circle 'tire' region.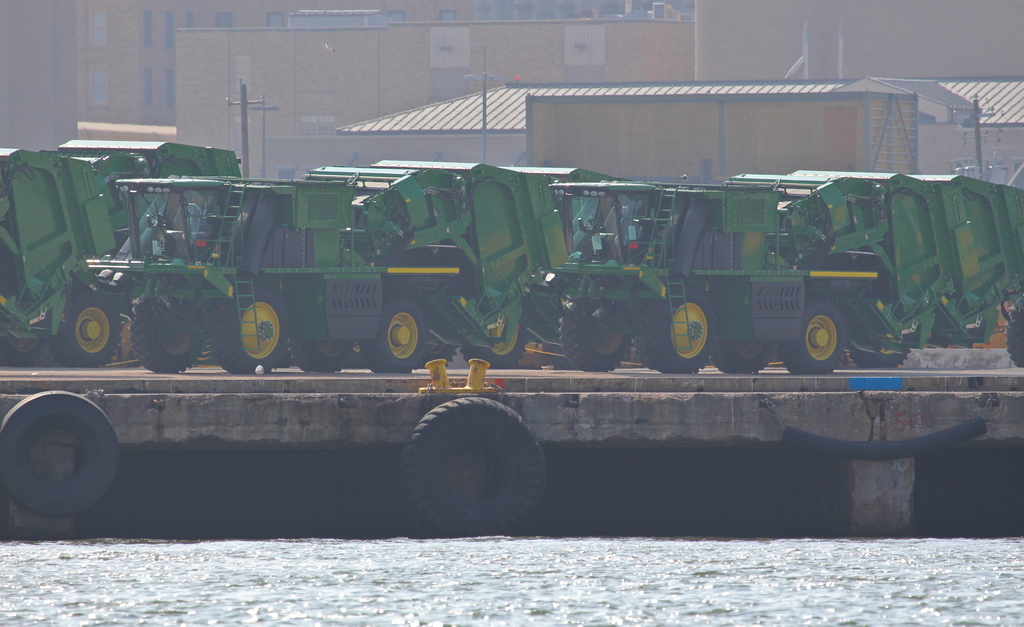
Region: detection(456, 299, 531, 371).
